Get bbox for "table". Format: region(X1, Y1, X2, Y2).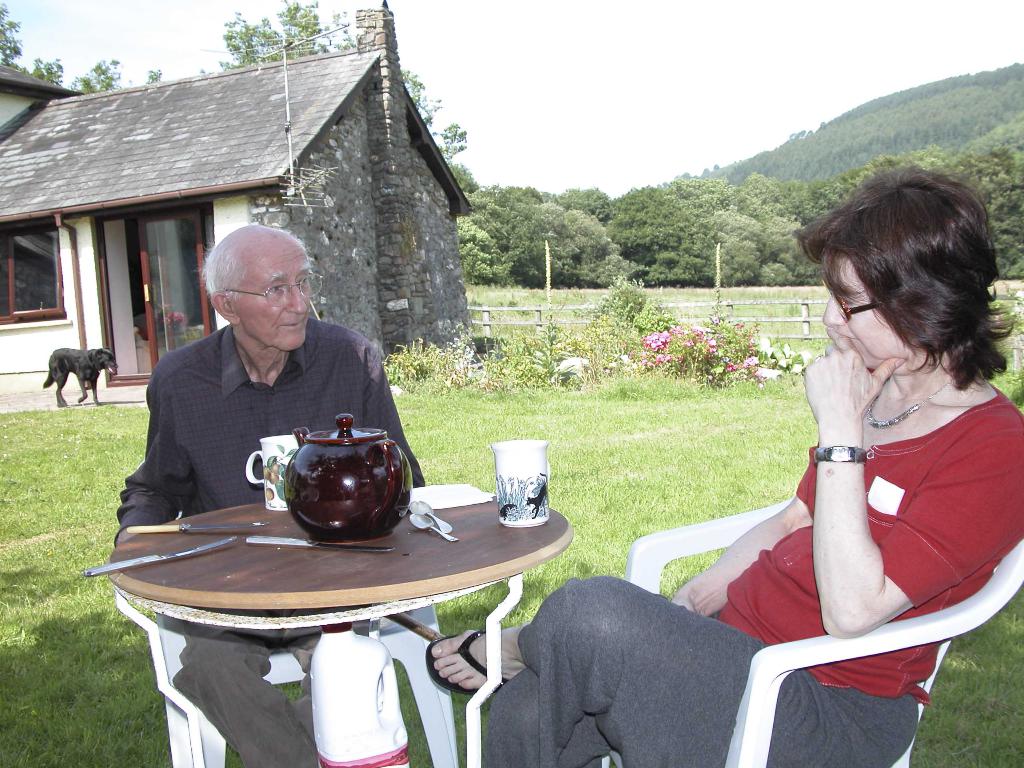
region(124, 428, 573, 754).
